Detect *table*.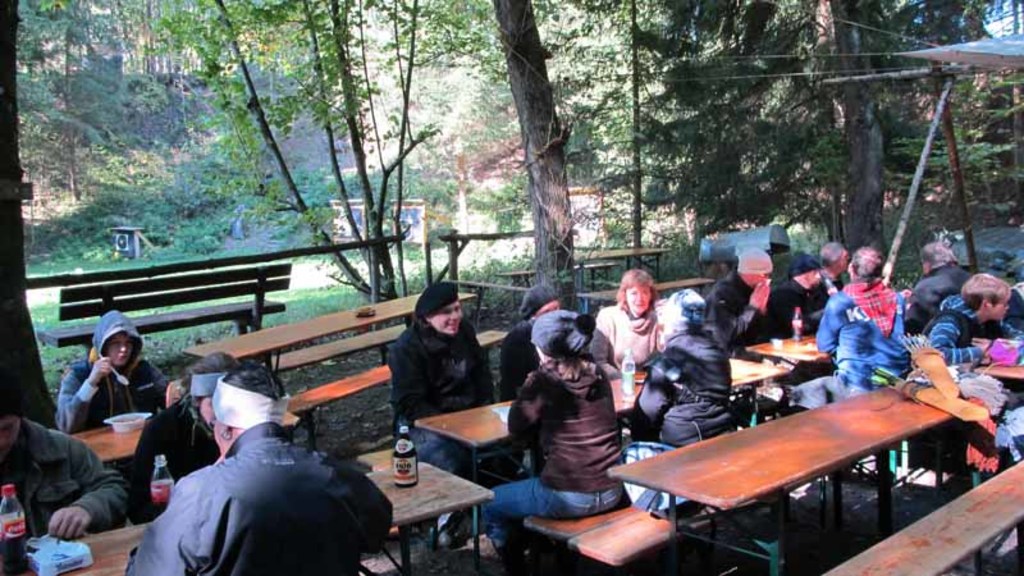
Detected at left=180, top=282, right=515, bottom=454.
